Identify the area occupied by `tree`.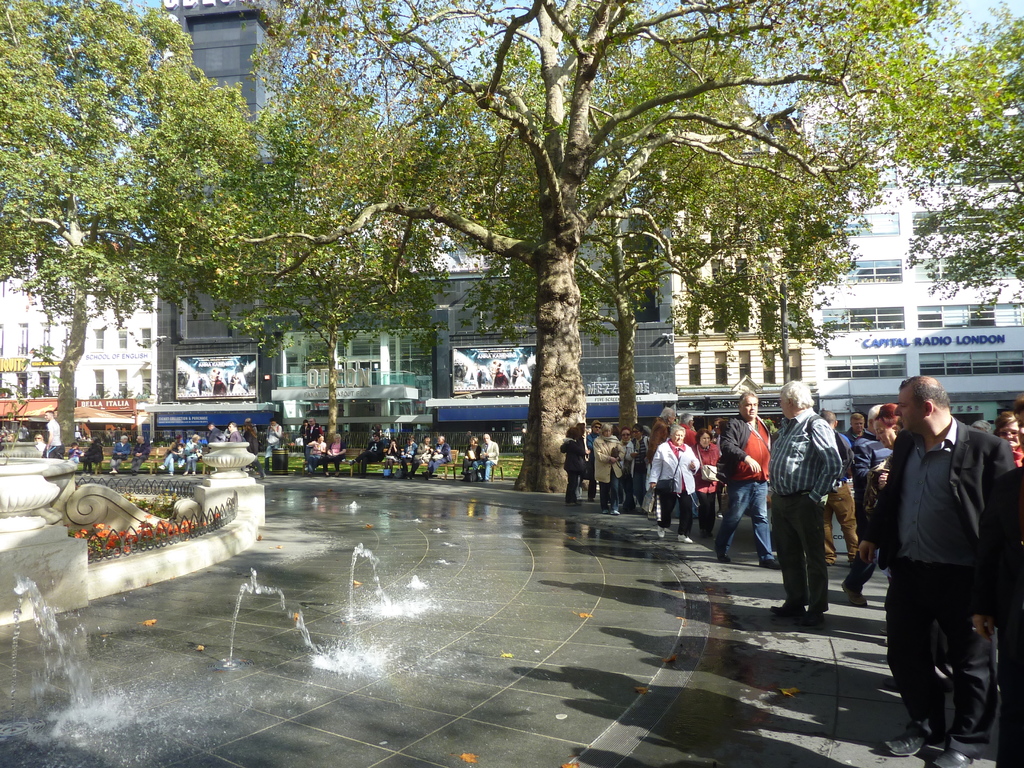
Area: box=[16, 4, 290, 439].
